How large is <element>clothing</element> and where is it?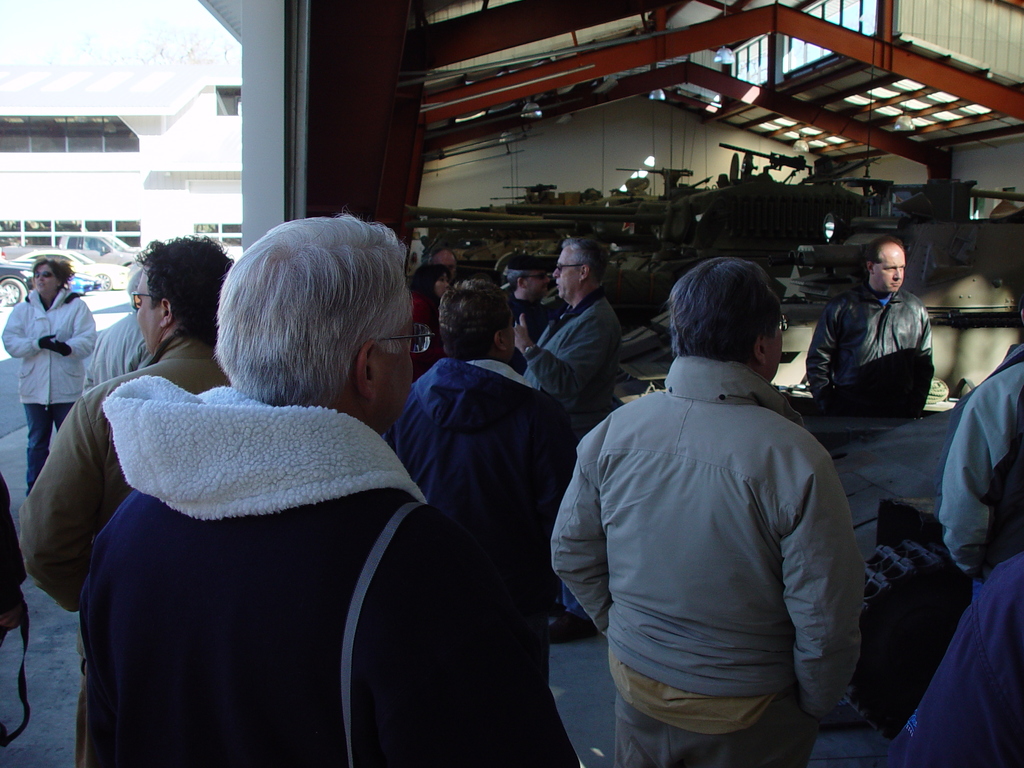
Bounding box: [383, 344, 561, 687].
